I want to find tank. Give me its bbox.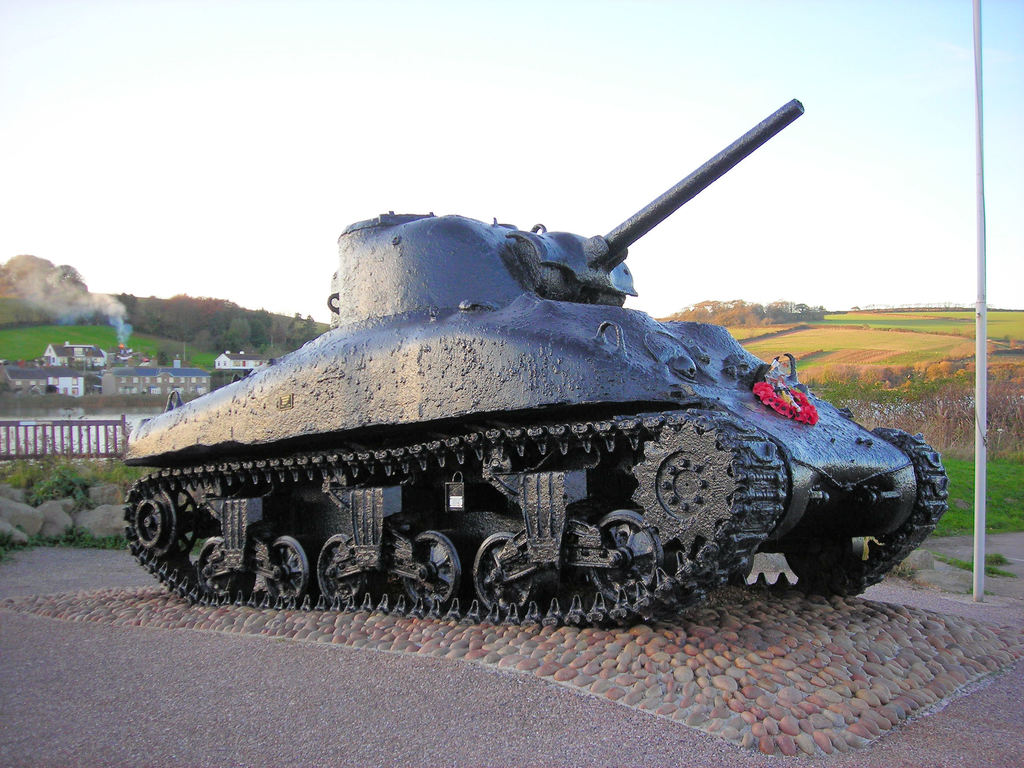
122, 99, 952, 627.
